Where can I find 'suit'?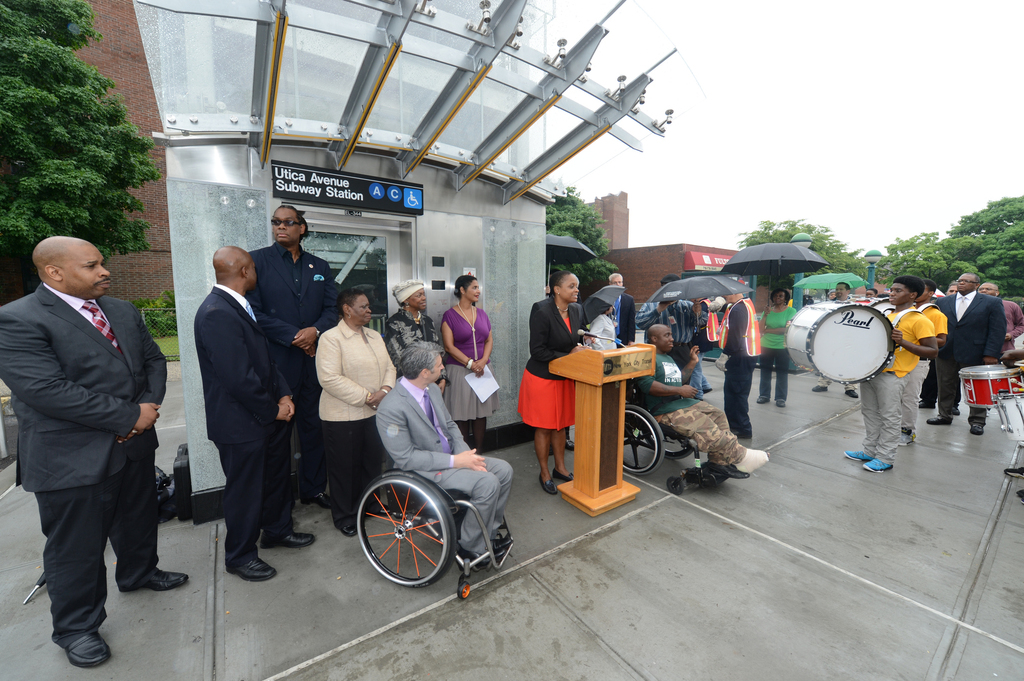
You can find it at [x1=376, y1=376, x2=514, y2=548].
